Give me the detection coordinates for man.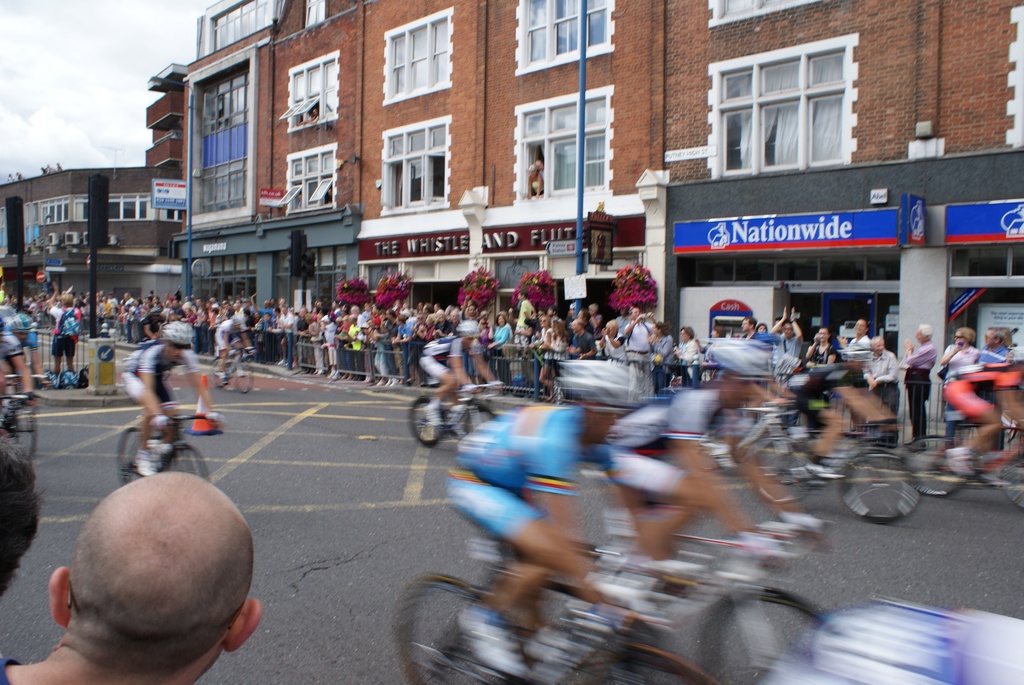
513 290 529 335.
